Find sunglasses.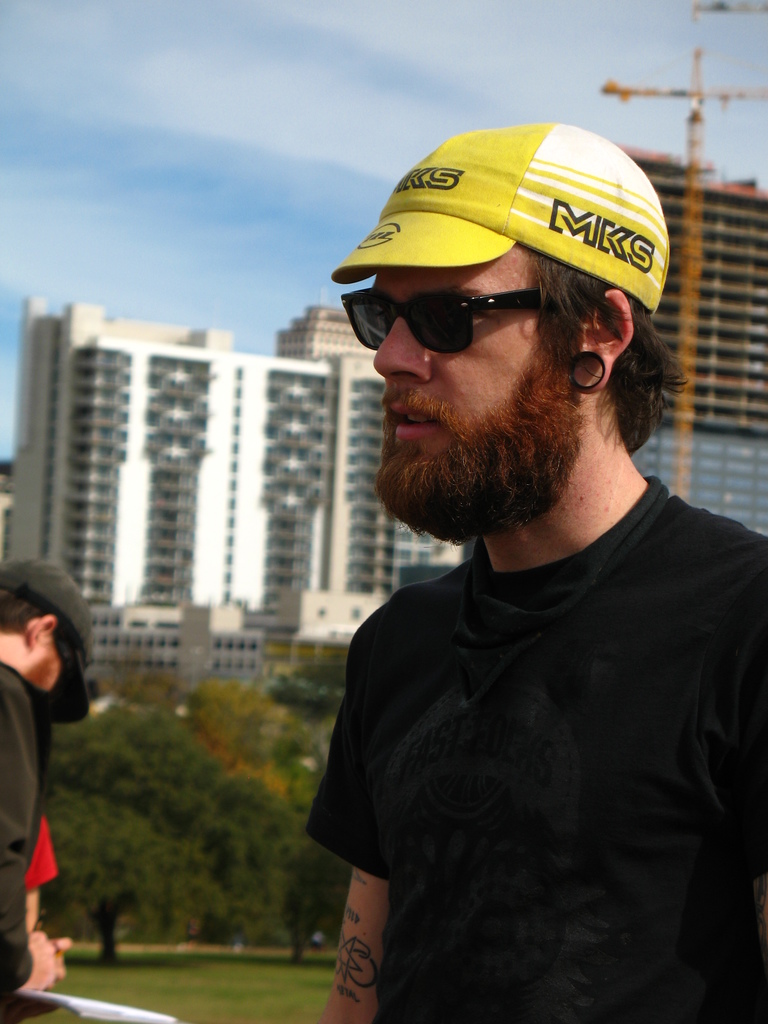
box(341, 285, 550, 352).
